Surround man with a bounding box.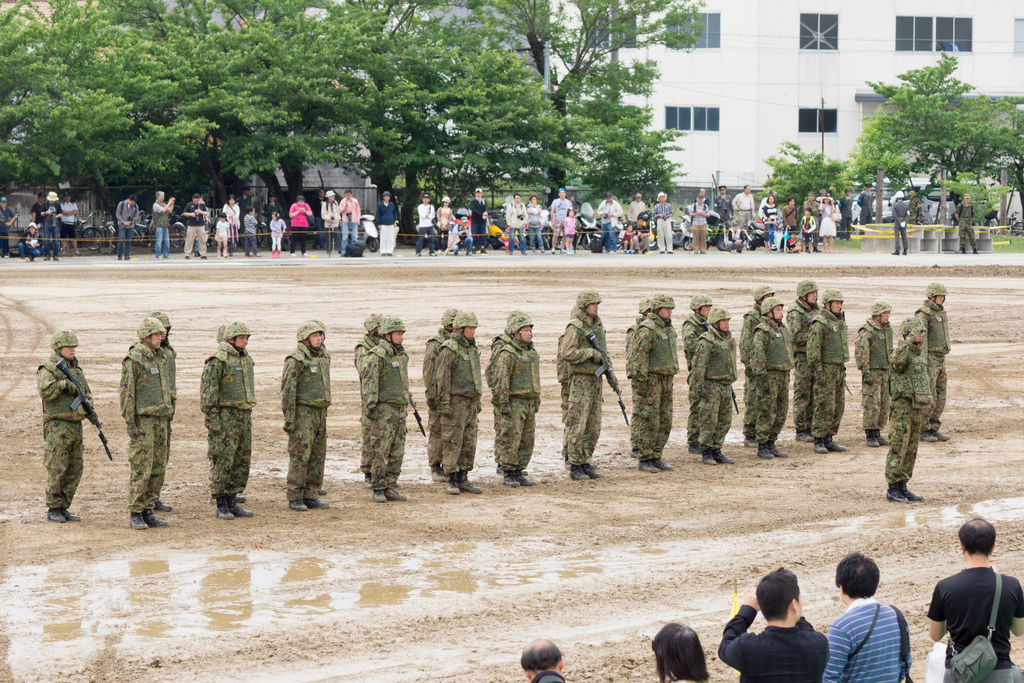
<box>0,195,17,257</box>.
